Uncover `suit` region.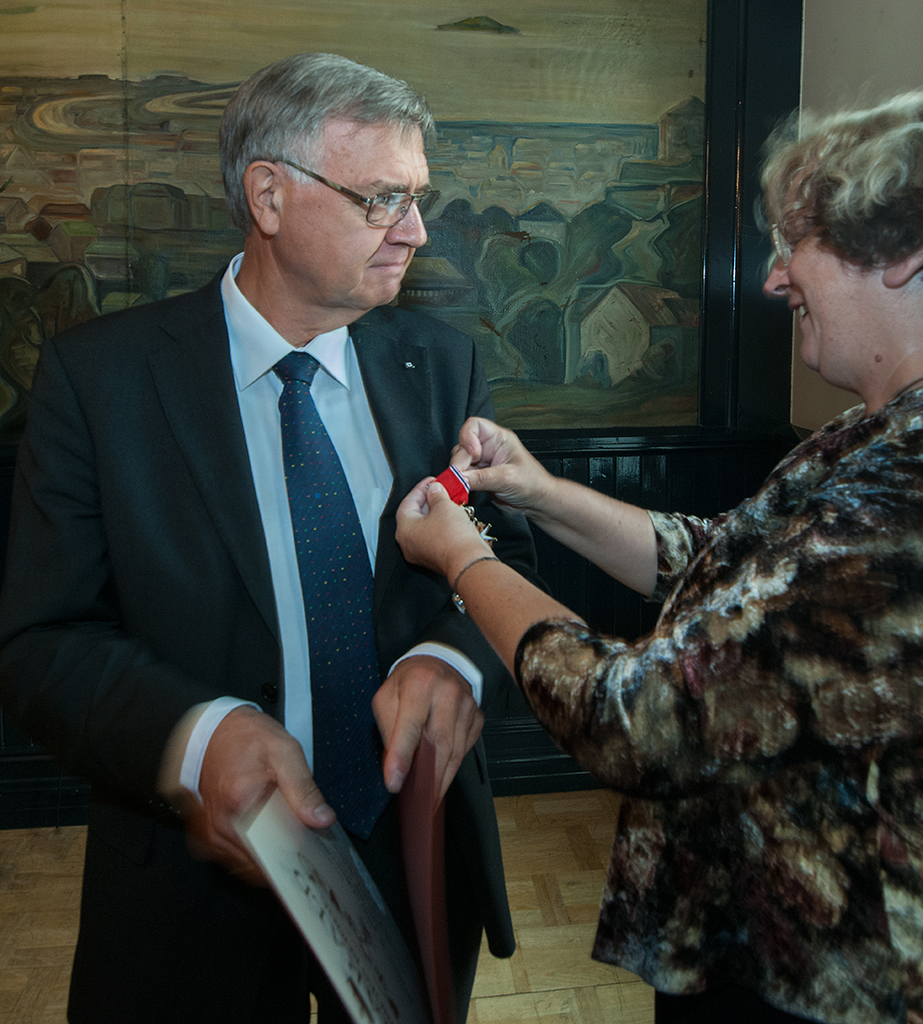
Uncovered: (21,86,536,993).
